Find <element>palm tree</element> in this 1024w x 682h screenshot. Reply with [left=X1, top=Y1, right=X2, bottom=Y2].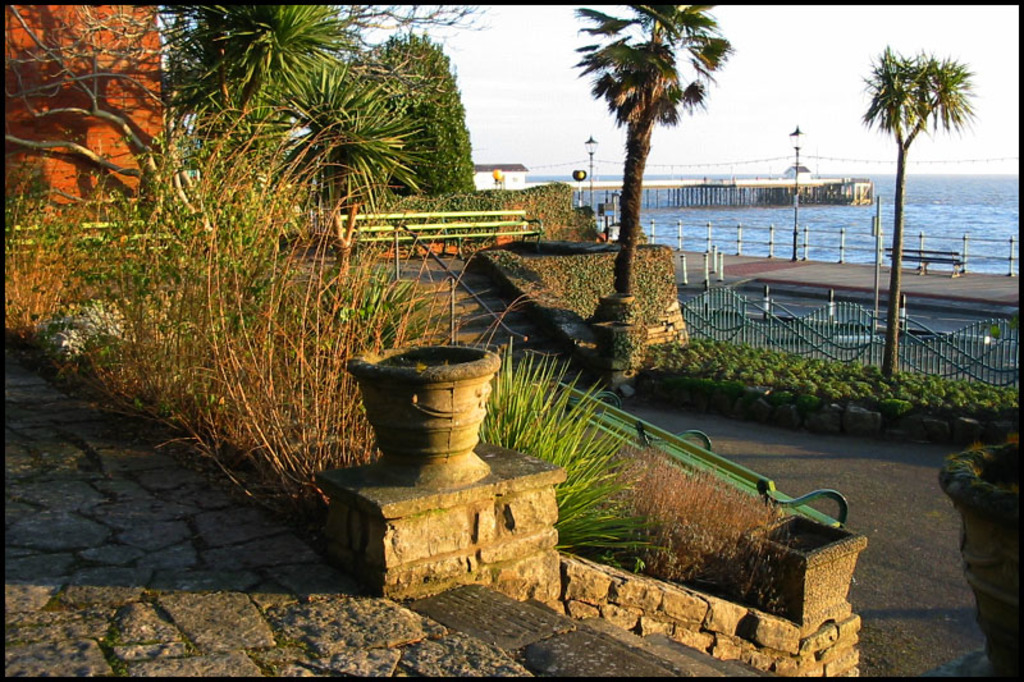
[left=594, top=9, right=728, bottom=290].
